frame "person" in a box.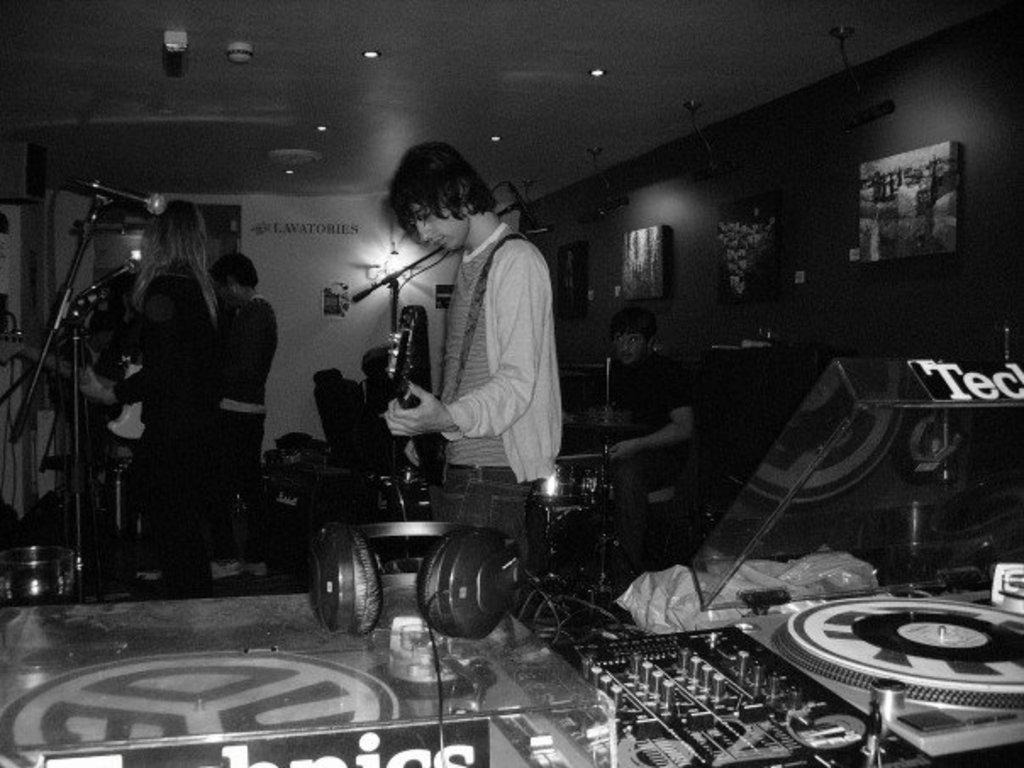
(387,136,566,556).
